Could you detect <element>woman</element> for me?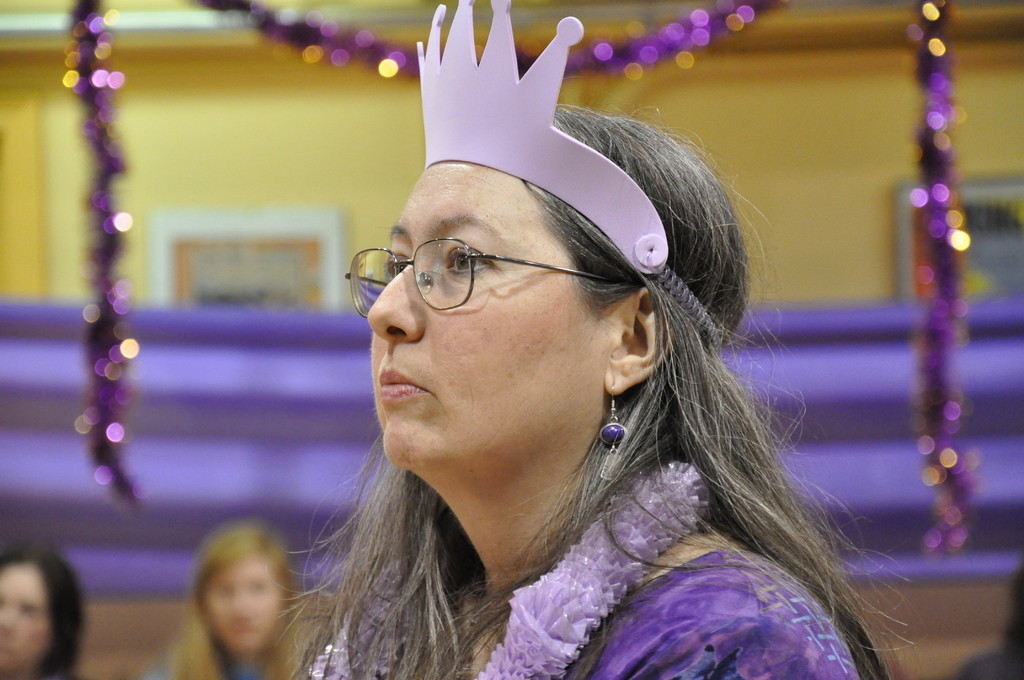
Detection result: [left=247, top=46, right=890, bottom=679].
